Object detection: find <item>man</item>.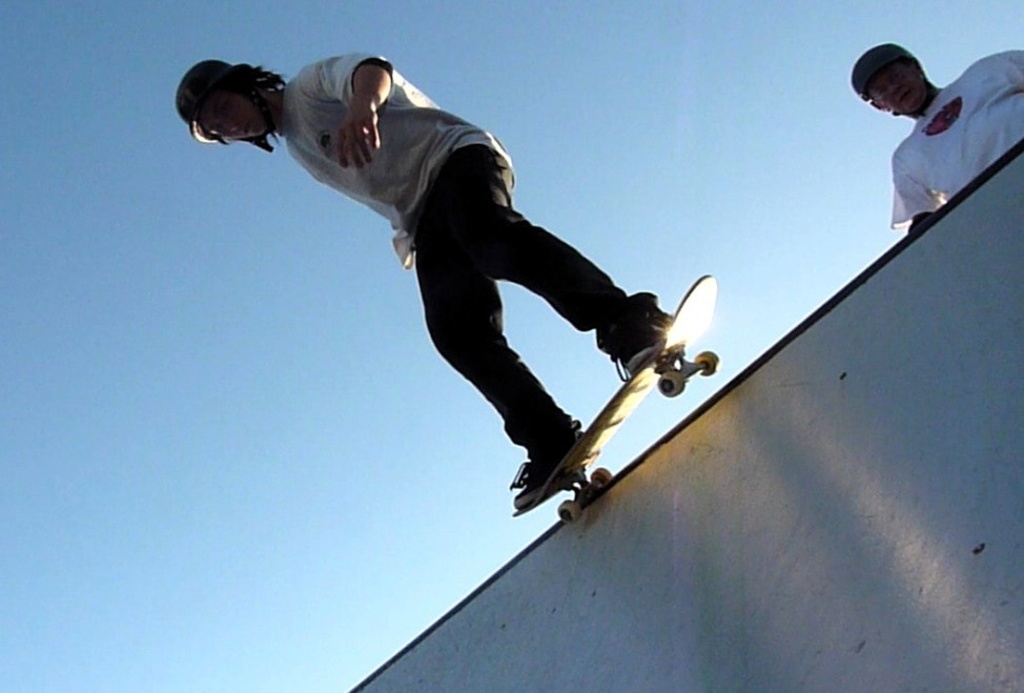
bbox=[854, 47, 1013, 240].
